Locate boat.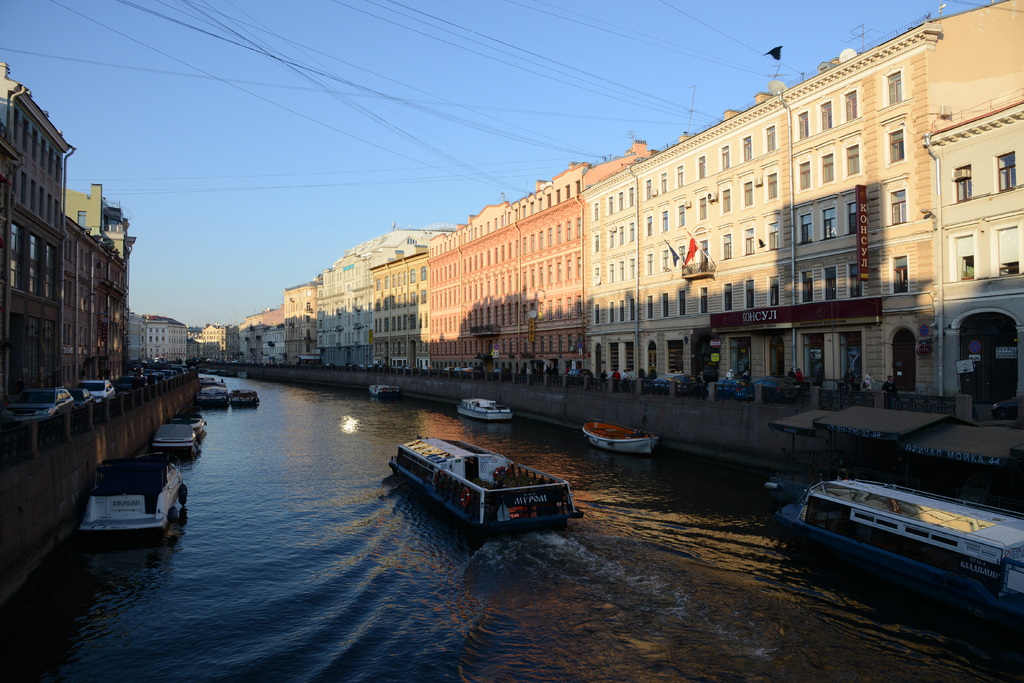
Bounding box: 388:434:583:534.
